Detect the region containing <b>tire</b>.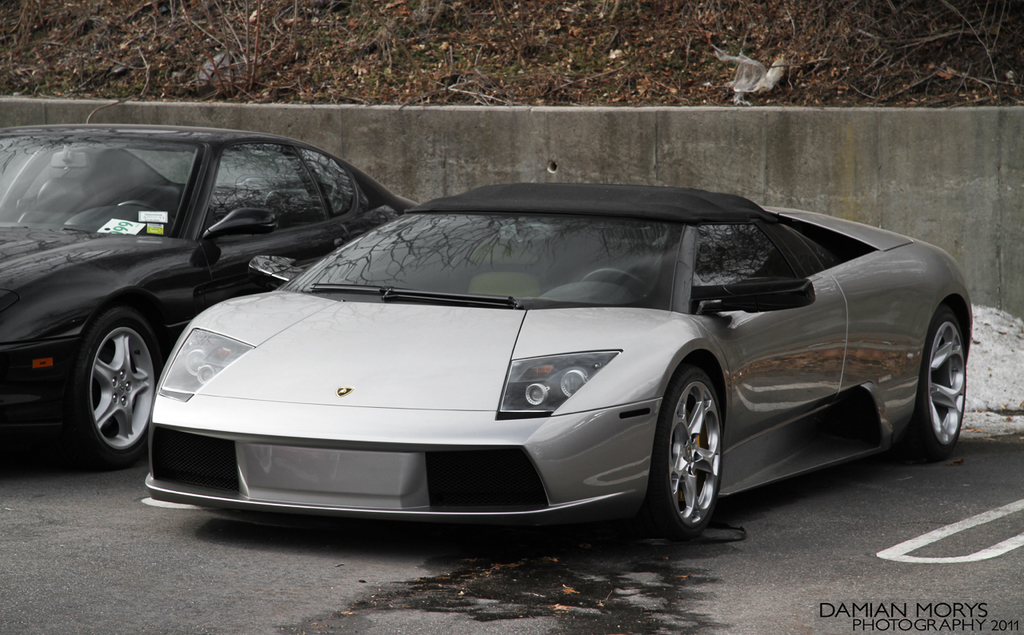
<box>53,303,169,473</box>.
